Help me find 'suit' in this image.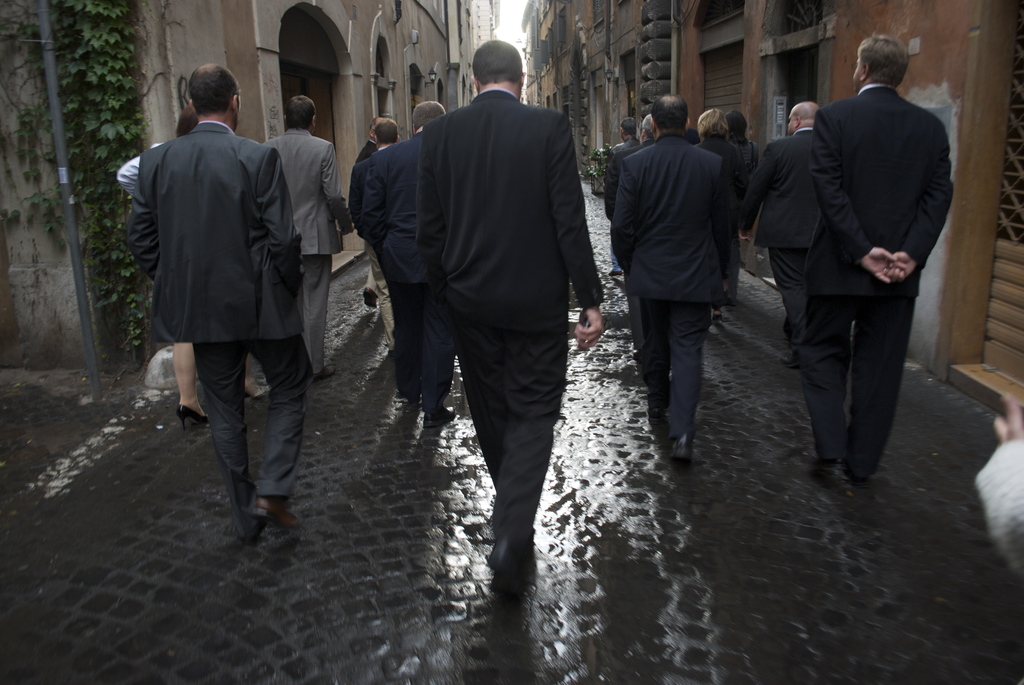
Found it: bbox=[124, 119, 316, 540].
